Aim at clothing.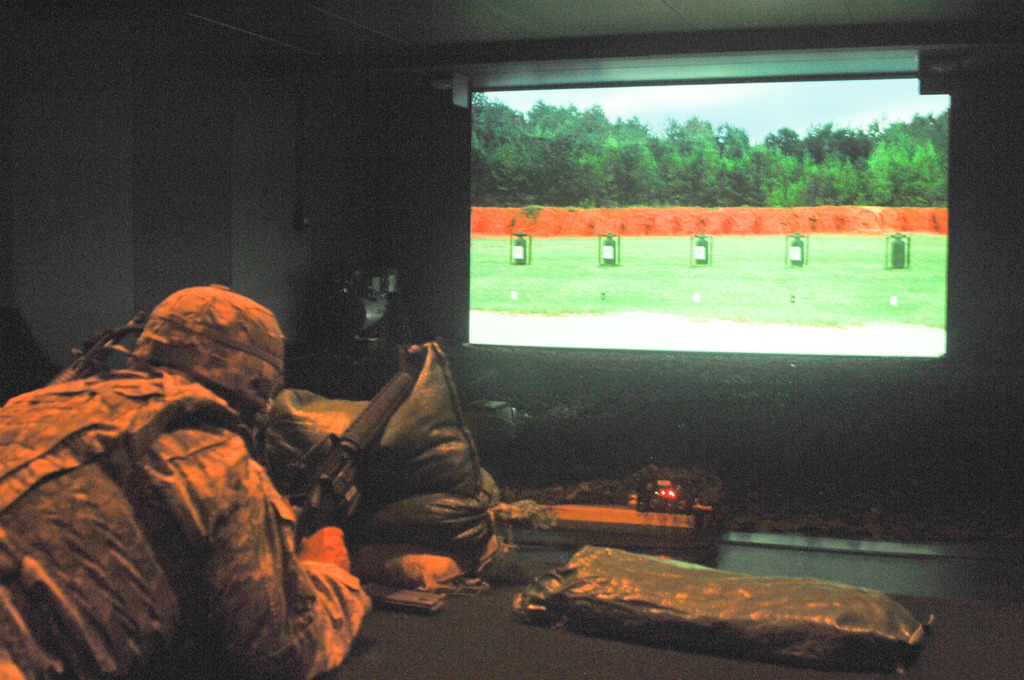
Aimed at 20:295:385:679.
